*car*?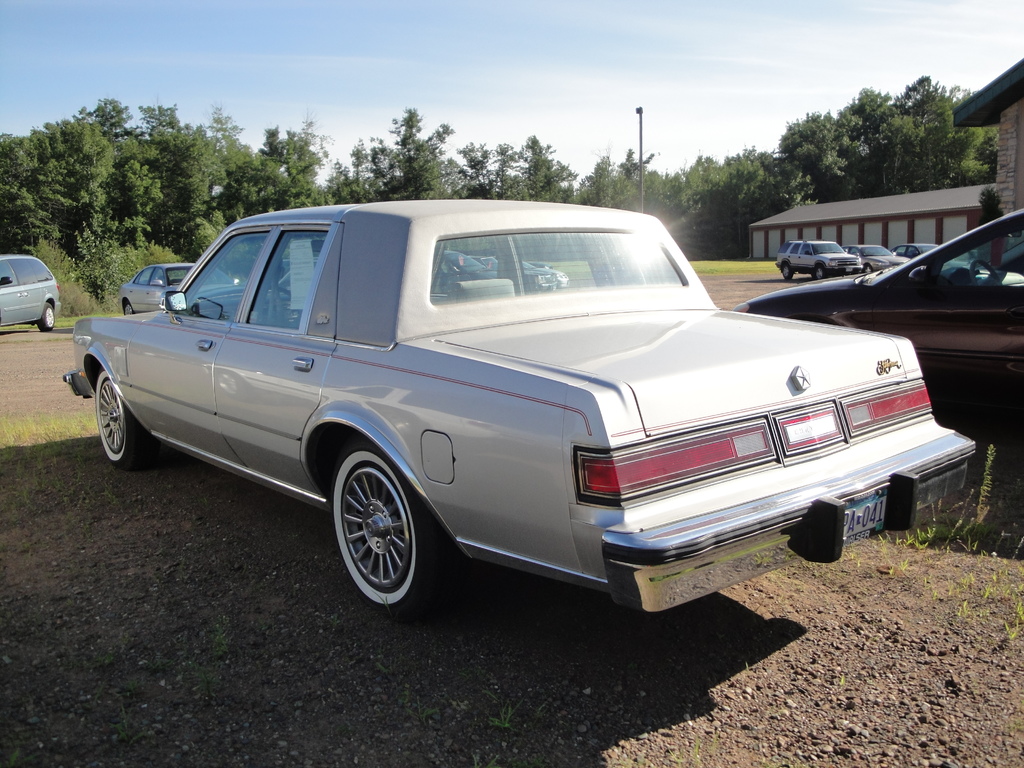
776:241:863:283
